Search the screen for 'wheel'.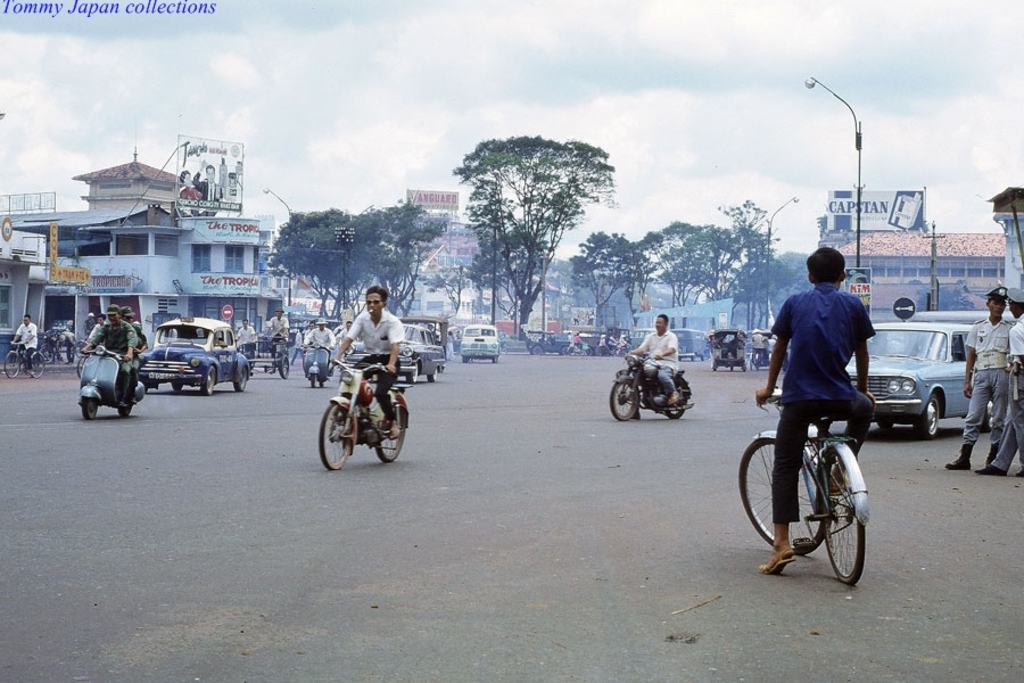
Found at {"x1": 736, "y1": 429, "x2": 825, "y2": 559}.
